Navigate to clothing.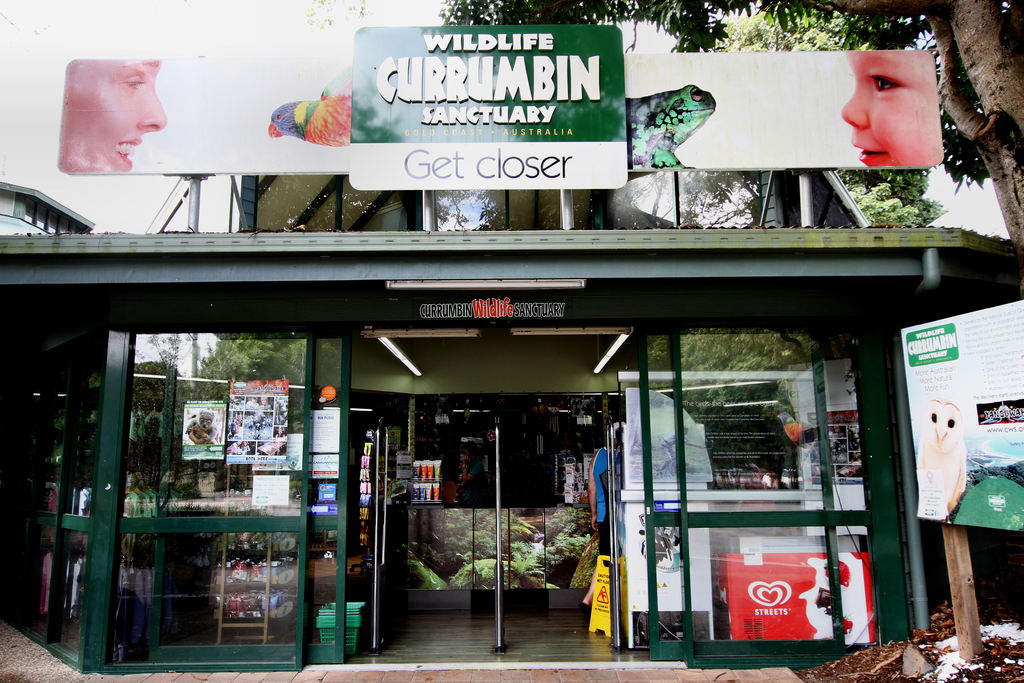
Navigation target: (left=463, top=457, right=488, bottom=511).
